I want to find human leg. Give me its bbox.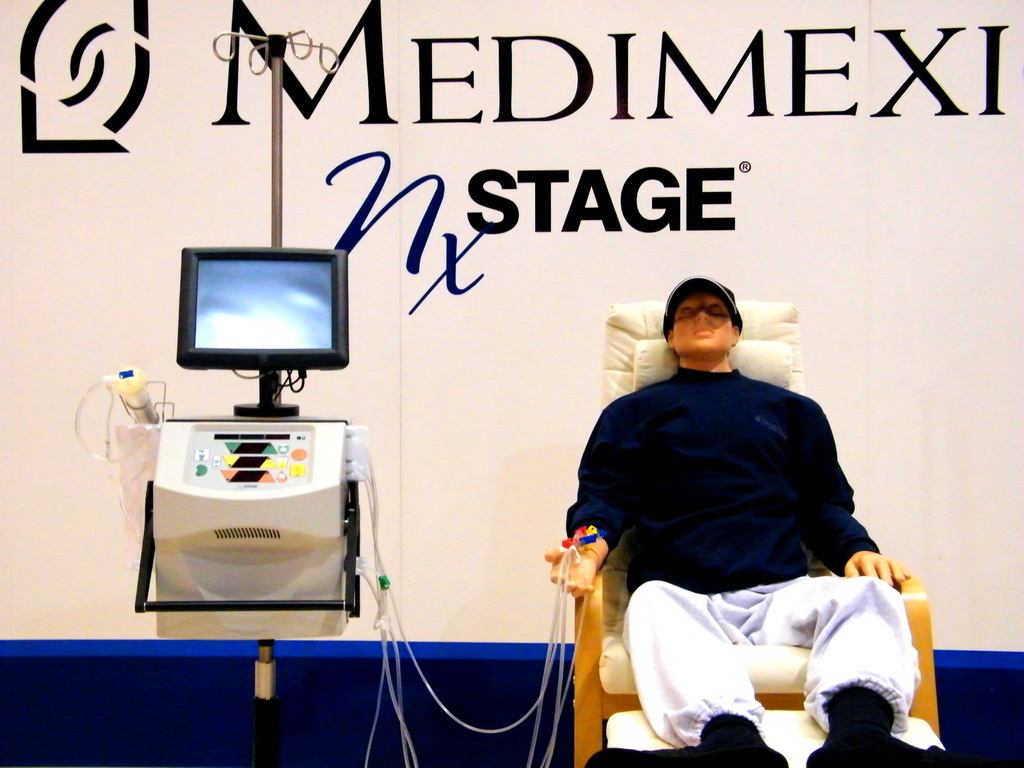
detection(747, 579, 972, 767).
